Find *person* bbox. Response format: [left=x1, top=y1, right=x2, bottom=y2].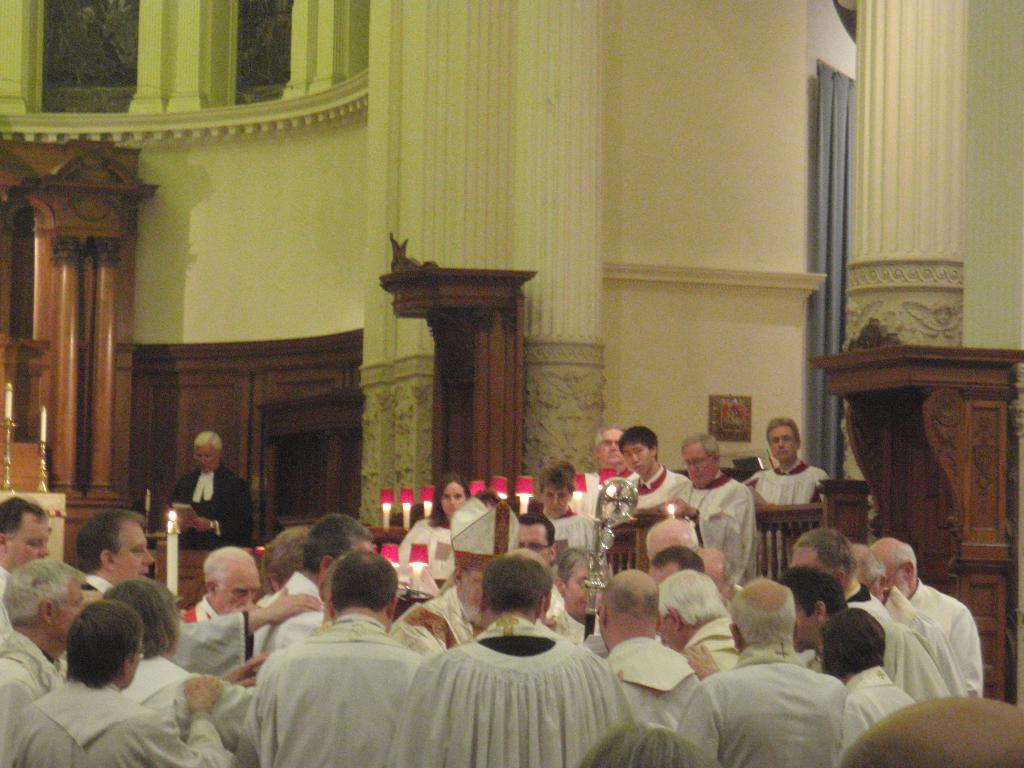
[left=67, top=502, right=160, bottom=588].
